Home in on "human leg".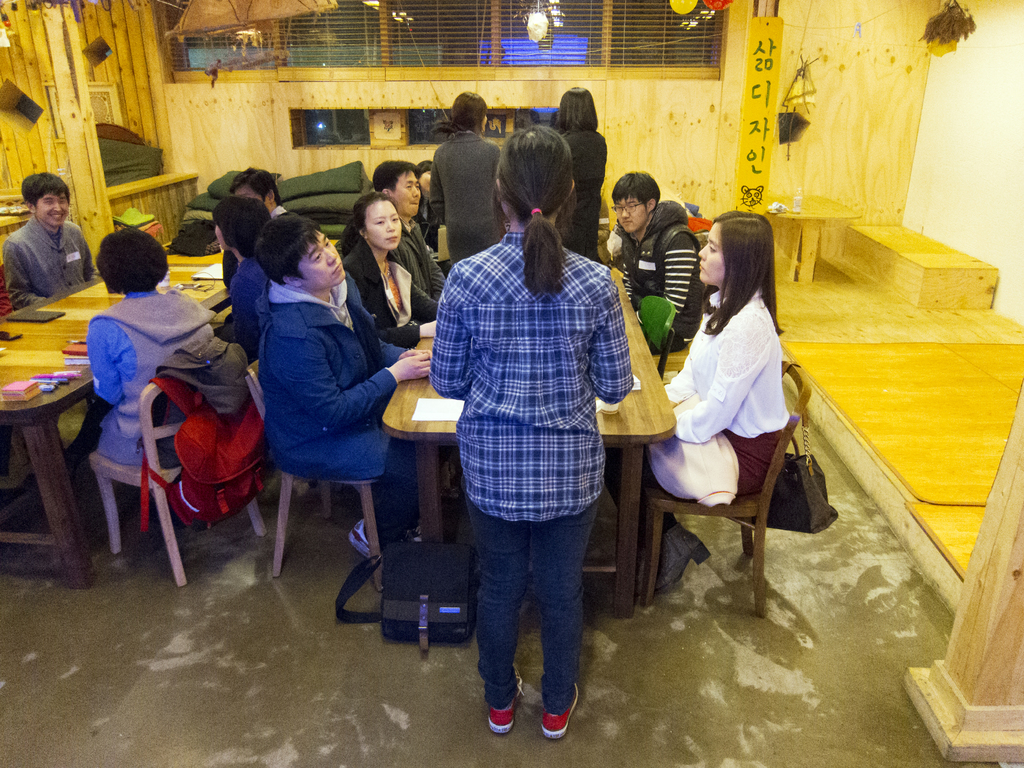
Homed in at (526,504,599,735).
